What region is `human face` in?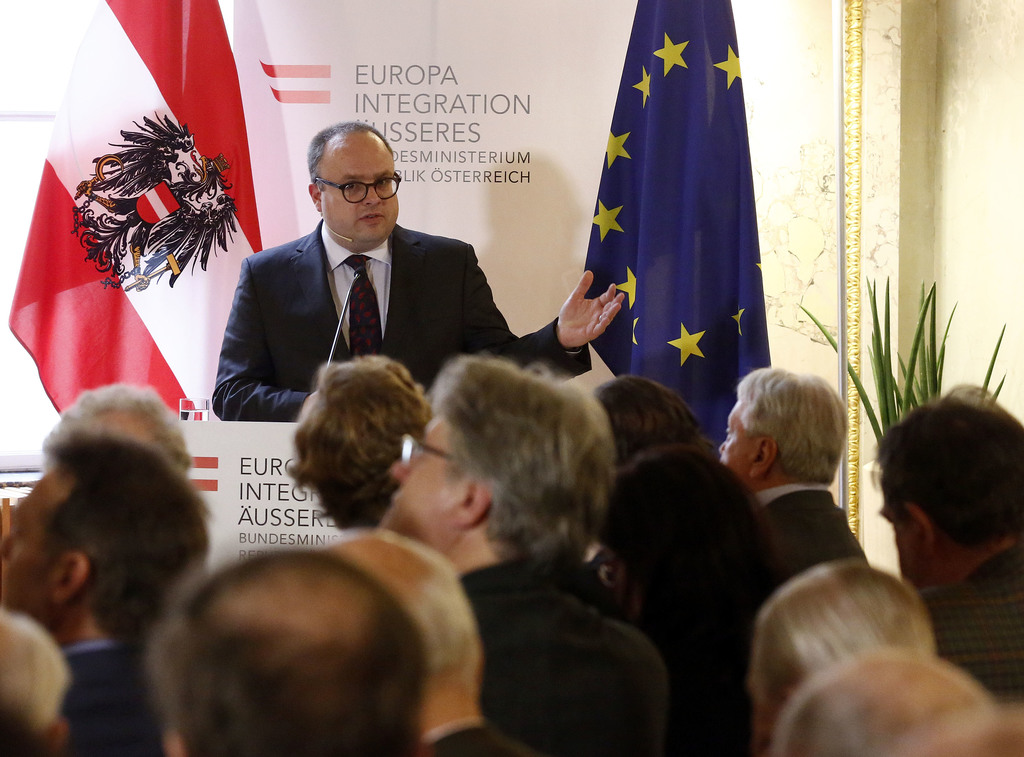
(716, 400, 757, 484).
